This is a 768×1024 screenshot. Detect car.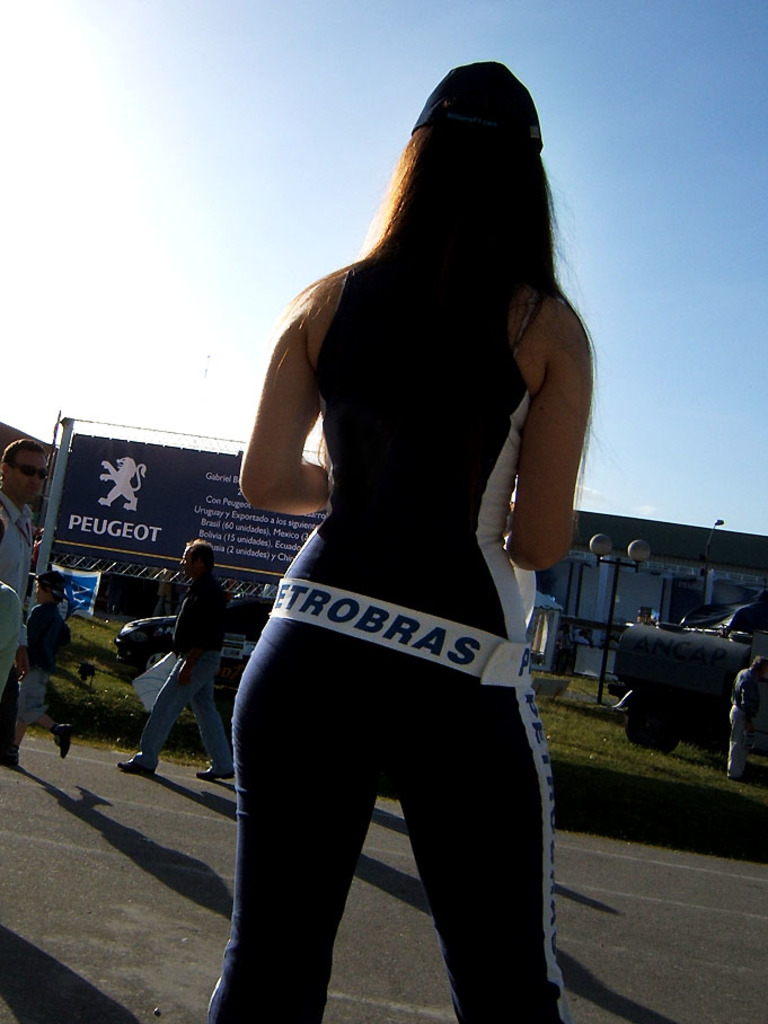
112,583,272,709.
